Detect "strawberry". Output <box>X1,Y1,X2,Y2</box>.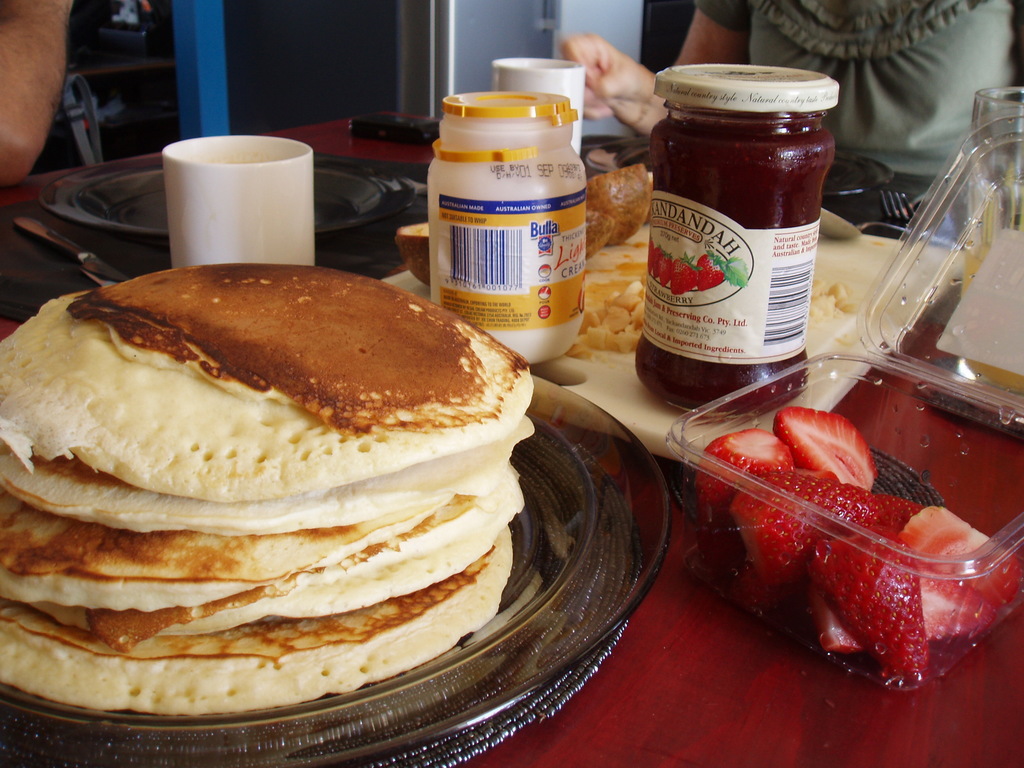
<box>719,474,921,585</box>.
